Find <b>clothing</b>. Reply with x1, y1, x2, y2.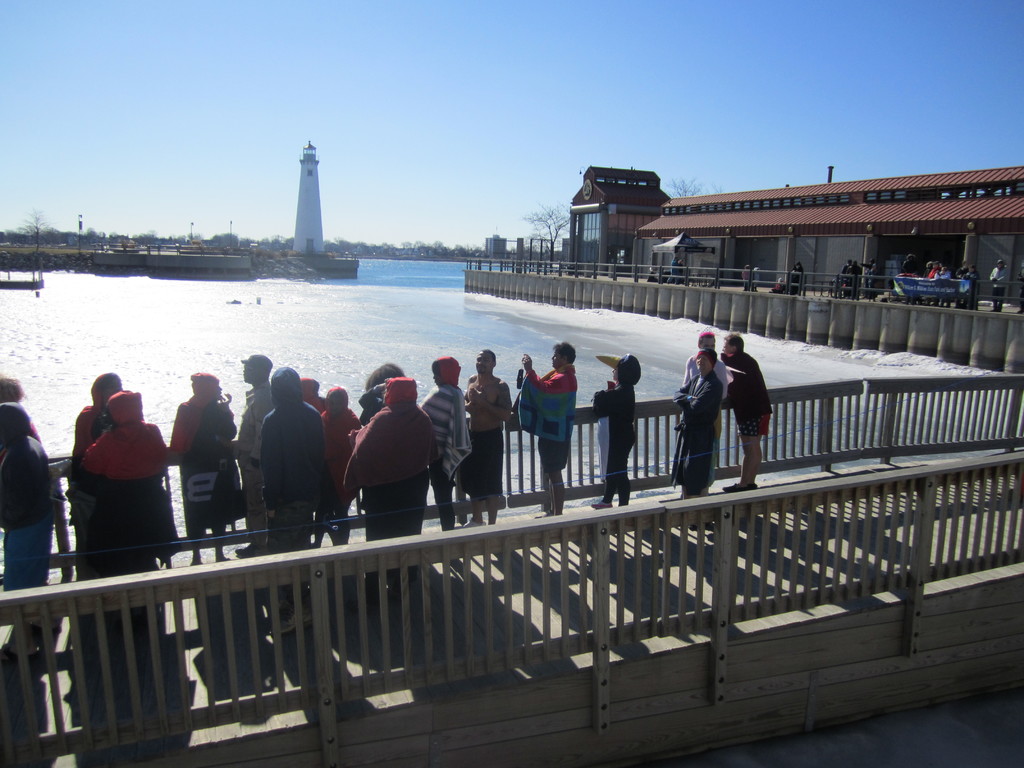
963, 272, 979, 282.
